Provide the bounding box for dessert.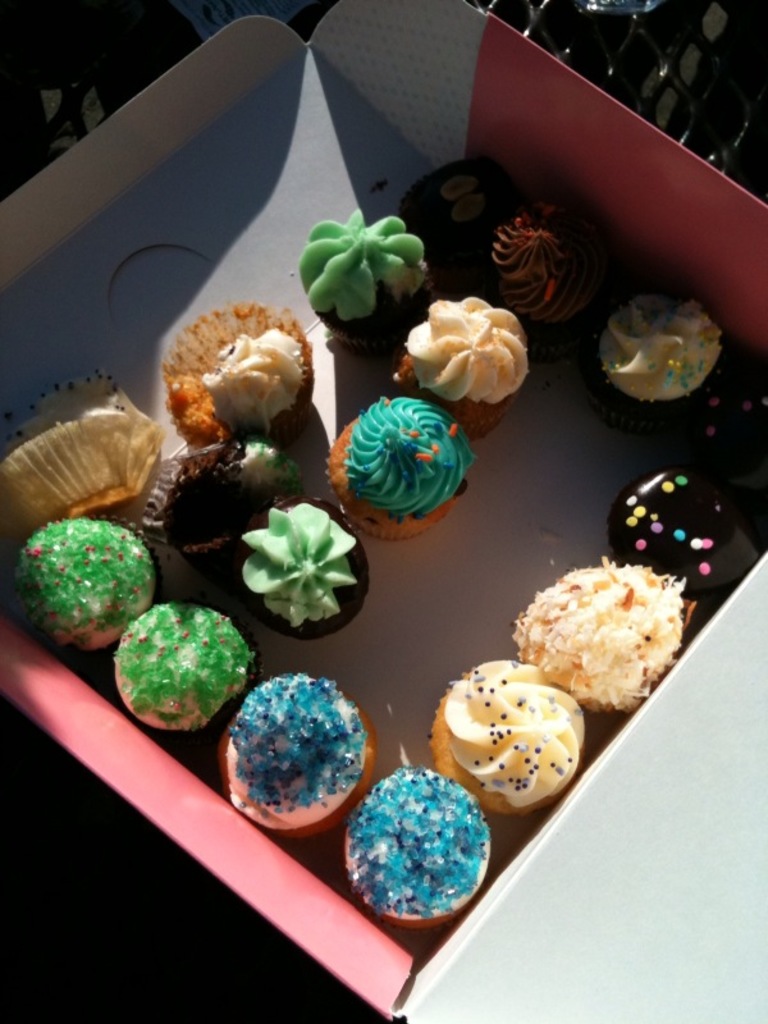
<region>690, 379, 767, 485</region>.
